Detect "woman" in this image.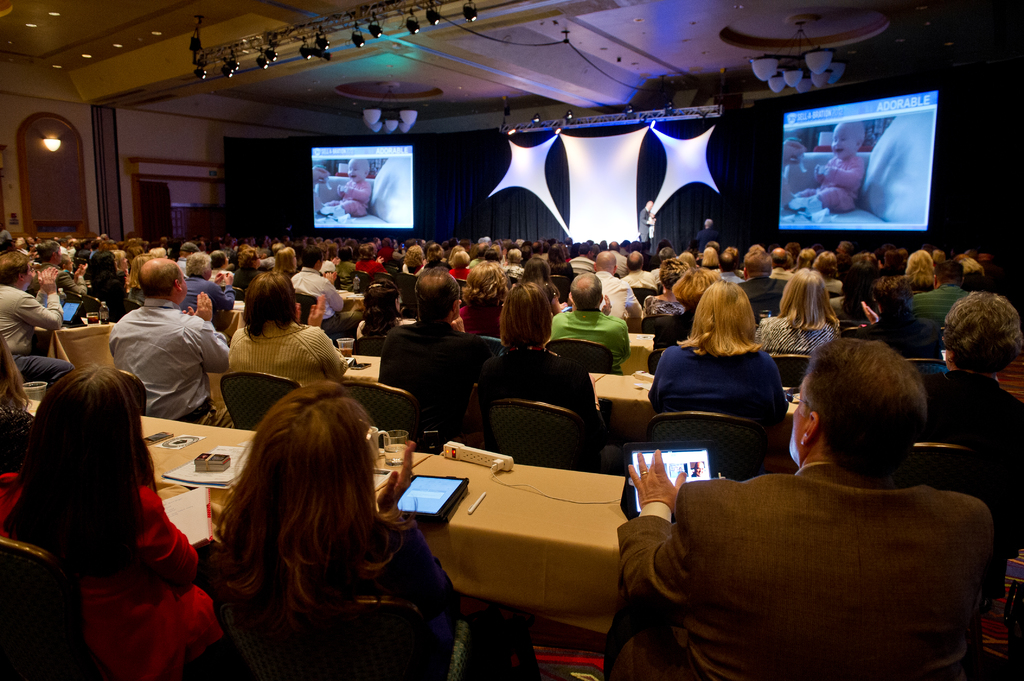
Detection: region(0, 358, 211, 680).
